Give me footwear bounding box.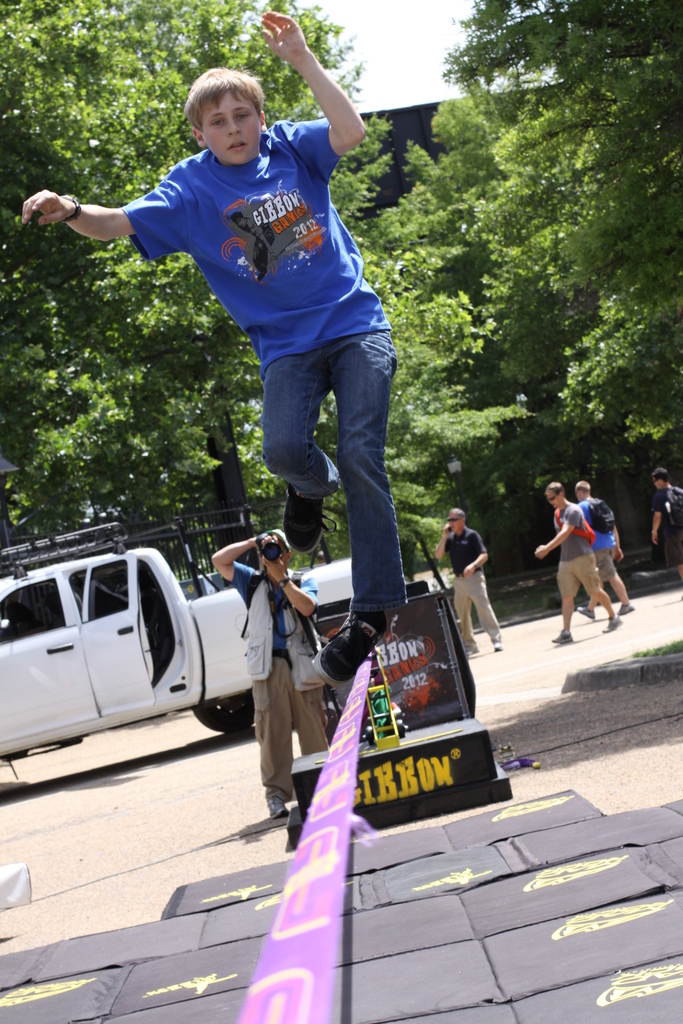
pyautogui.locateOnScreen(468, 650, 478, 655).
